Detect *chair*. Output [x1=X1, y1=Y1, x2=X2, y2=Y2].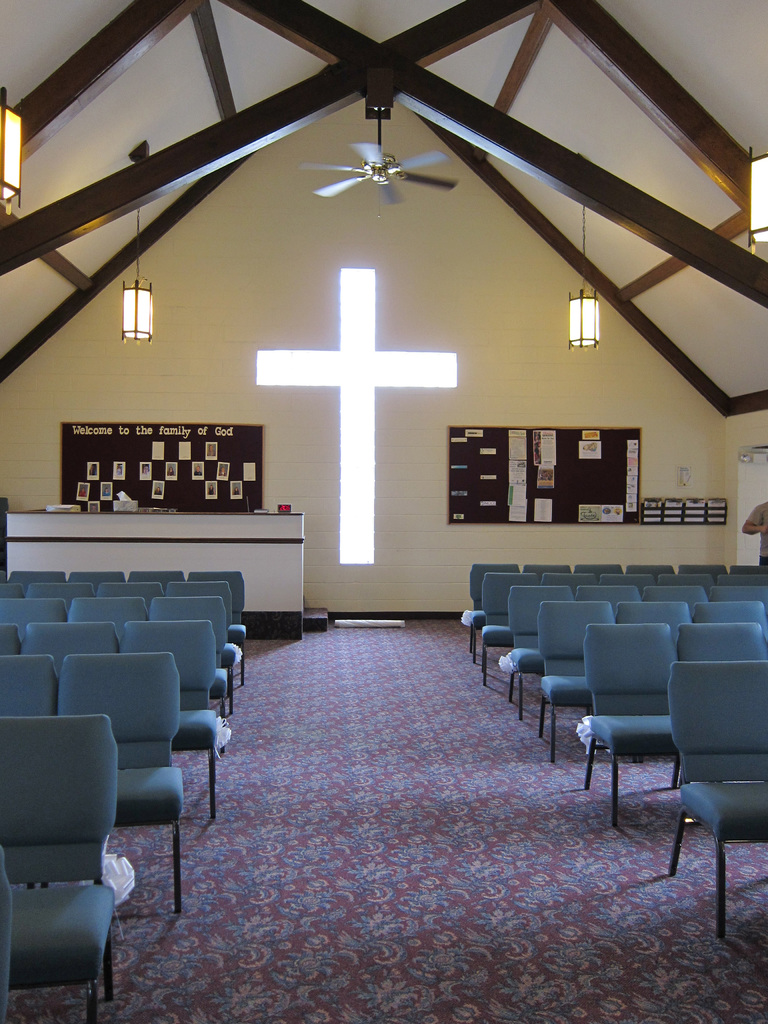
[x1=576, y1=586, x2=639, y2=607].
